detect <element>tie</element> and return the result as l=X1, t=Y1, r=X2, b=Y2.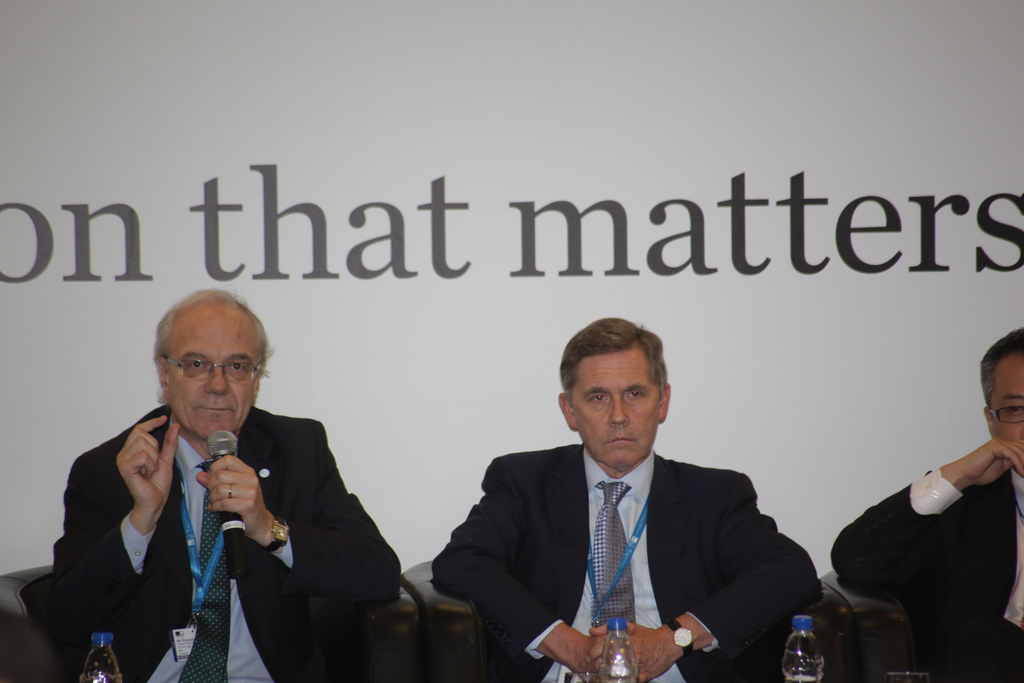
l=592, t=476, r=632, b=630.
